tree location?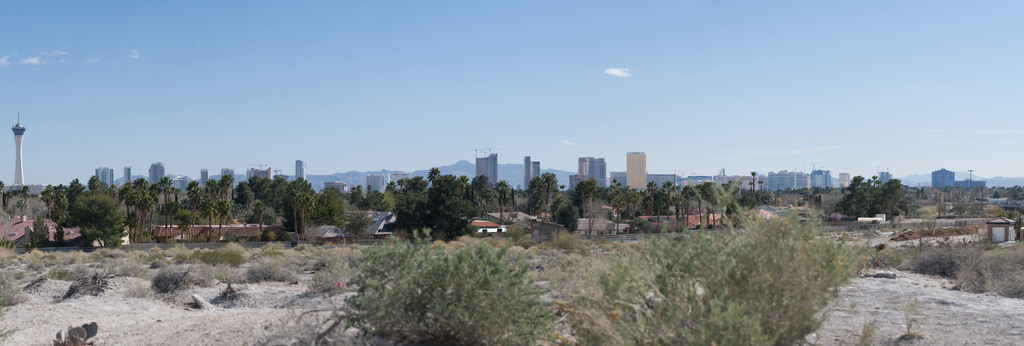
left=339, top=225, right=559, bottom=345
